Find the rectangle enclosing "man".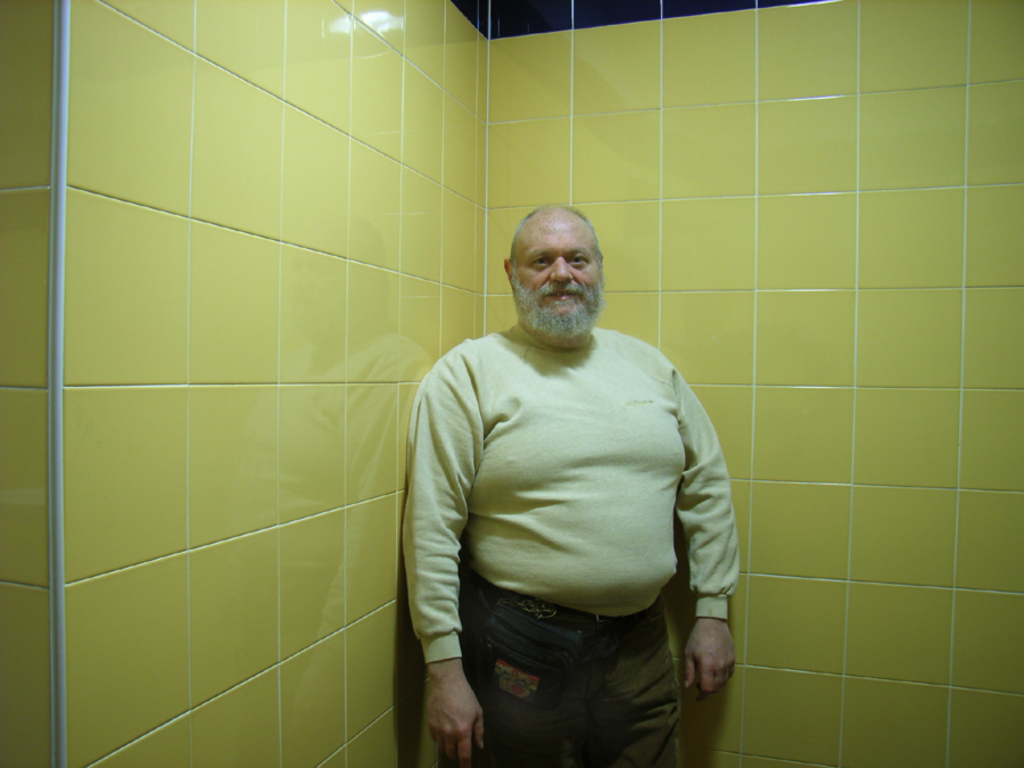
left=390, top=213, right=752, bottom=758.
